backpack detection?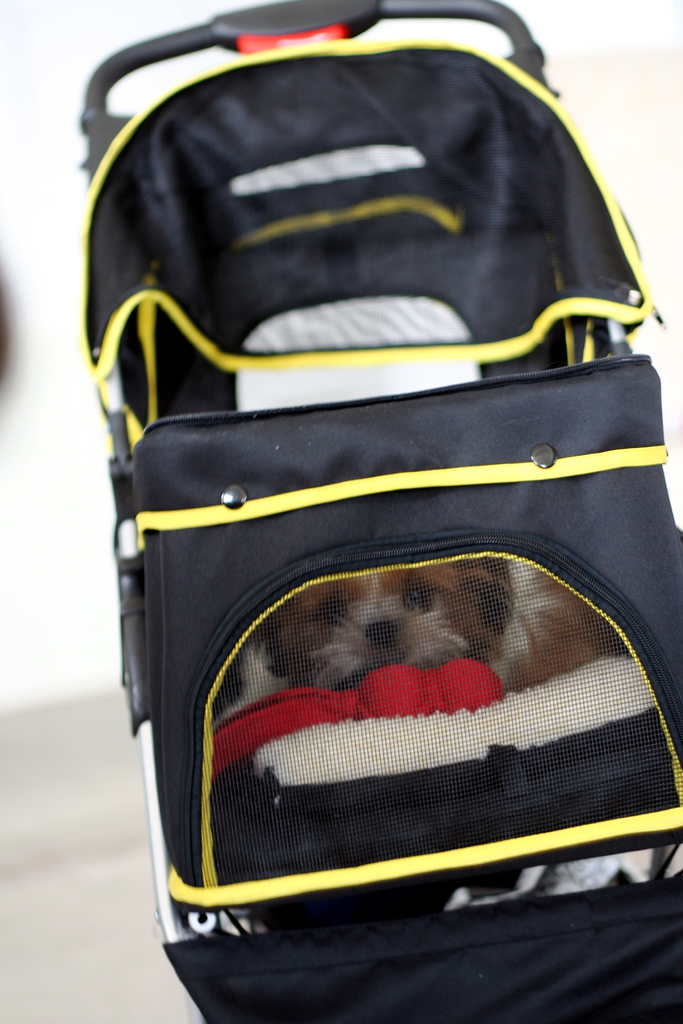
BBox(85, 4, 680, 1020)
